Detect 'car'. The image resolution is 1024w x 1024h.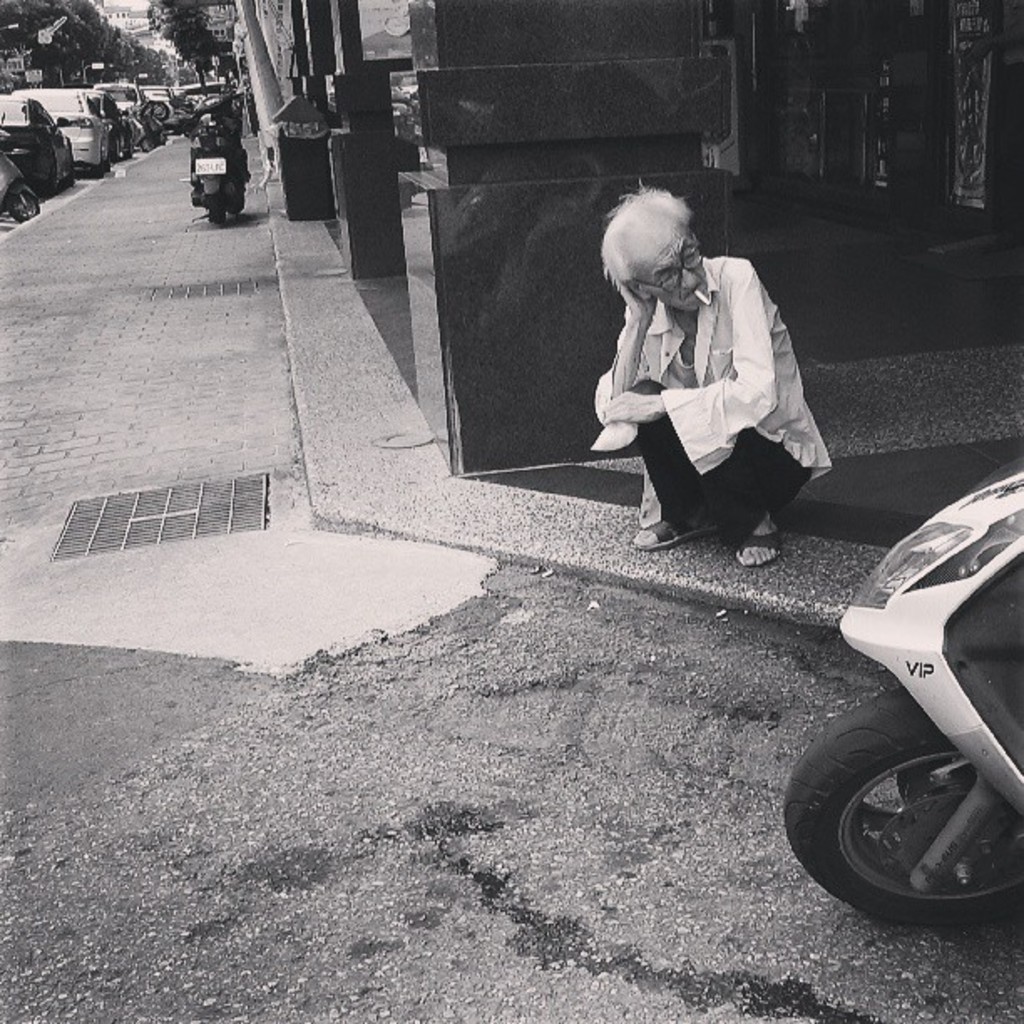
[0, 94, 70, 192].
